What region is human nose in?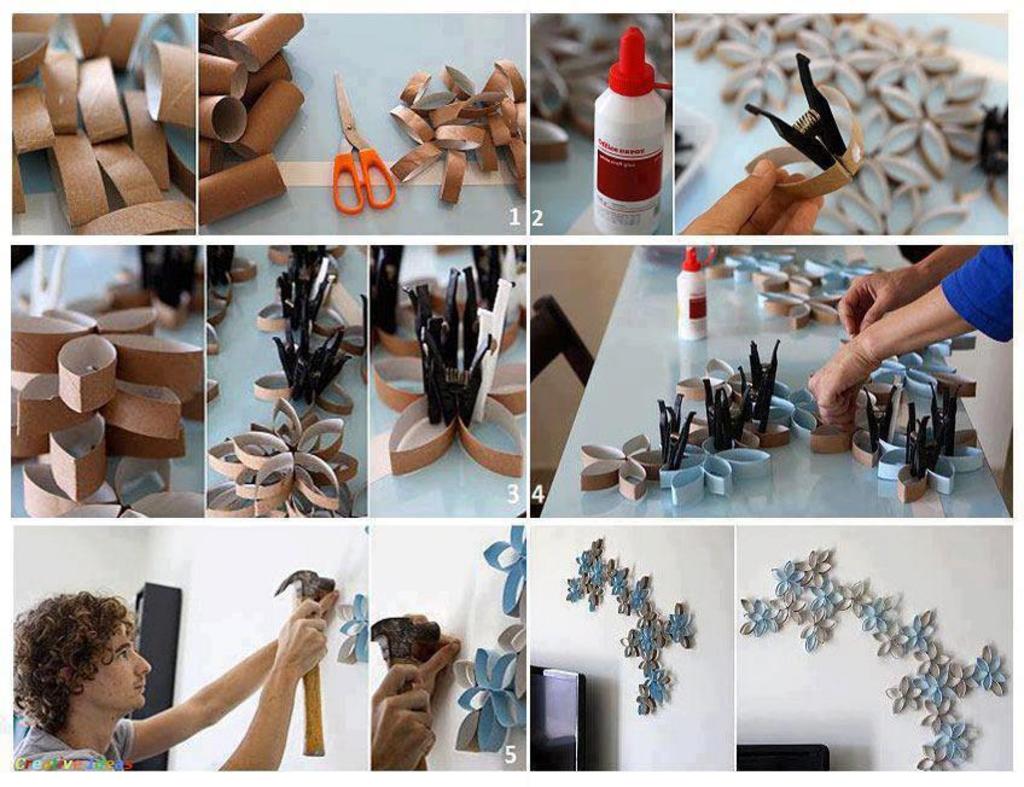
crop(133, 649, 152, 672).
